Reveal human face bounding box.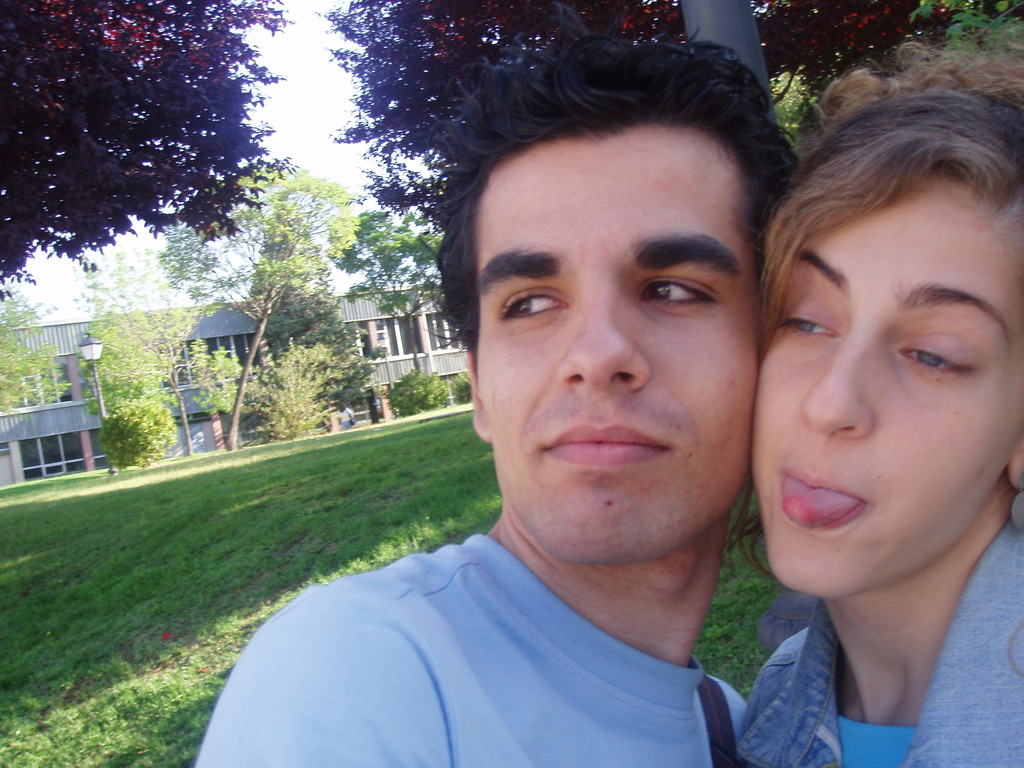
Revealed: 756, 184, 1023, 599.
